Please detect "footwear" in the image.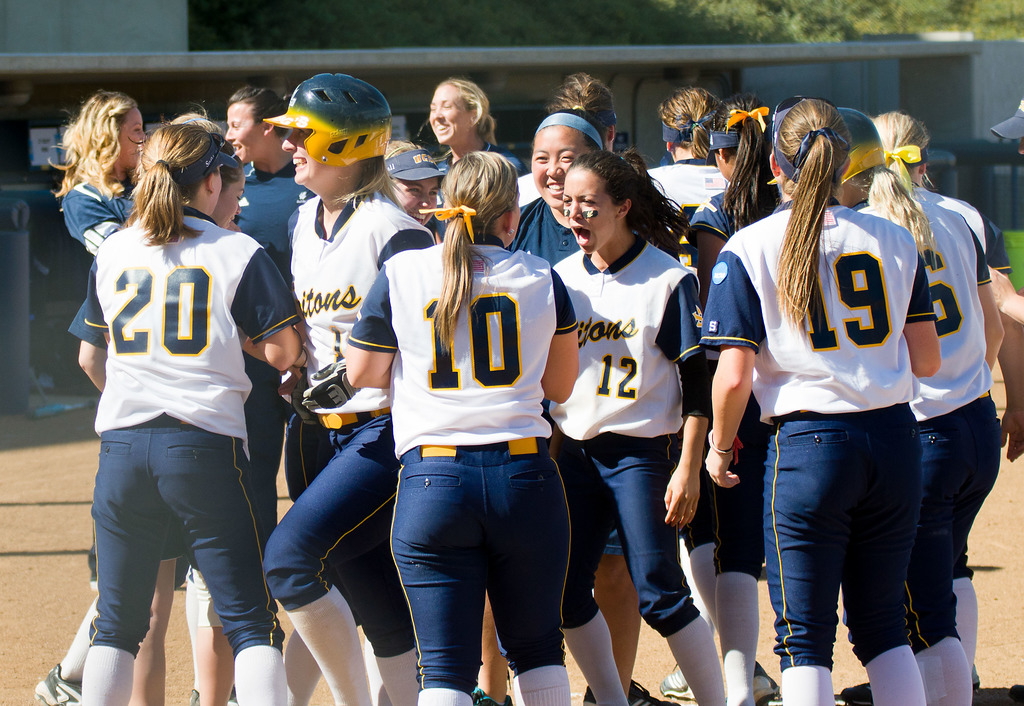
locate(583, 678, 675, 705).
